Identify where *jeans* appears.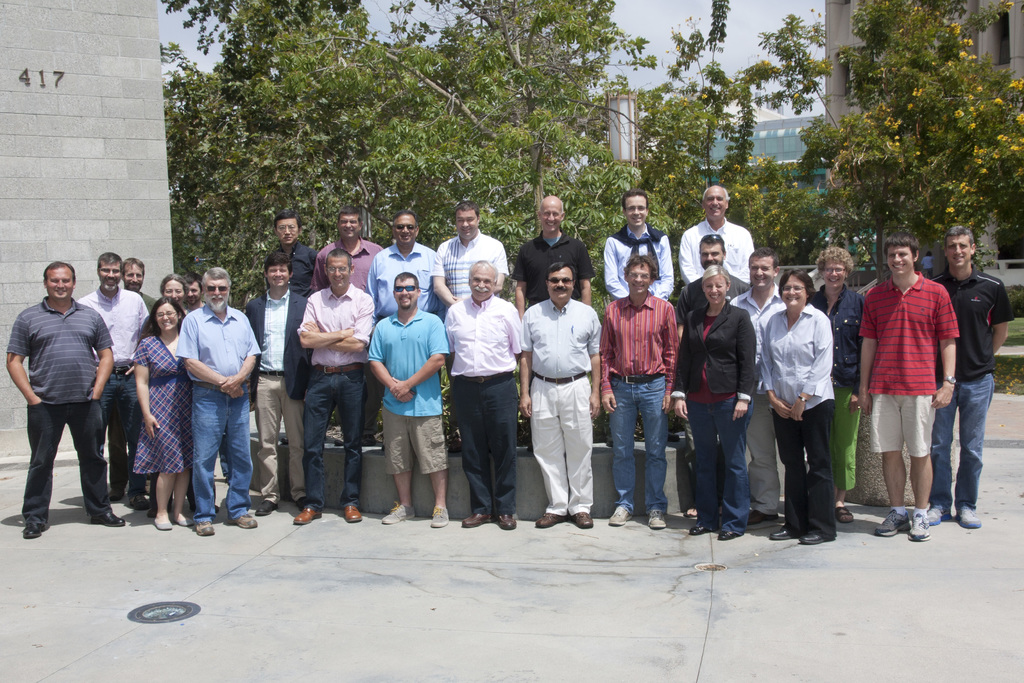
Appears at left=686, top=392, right=748, bottom=532.
